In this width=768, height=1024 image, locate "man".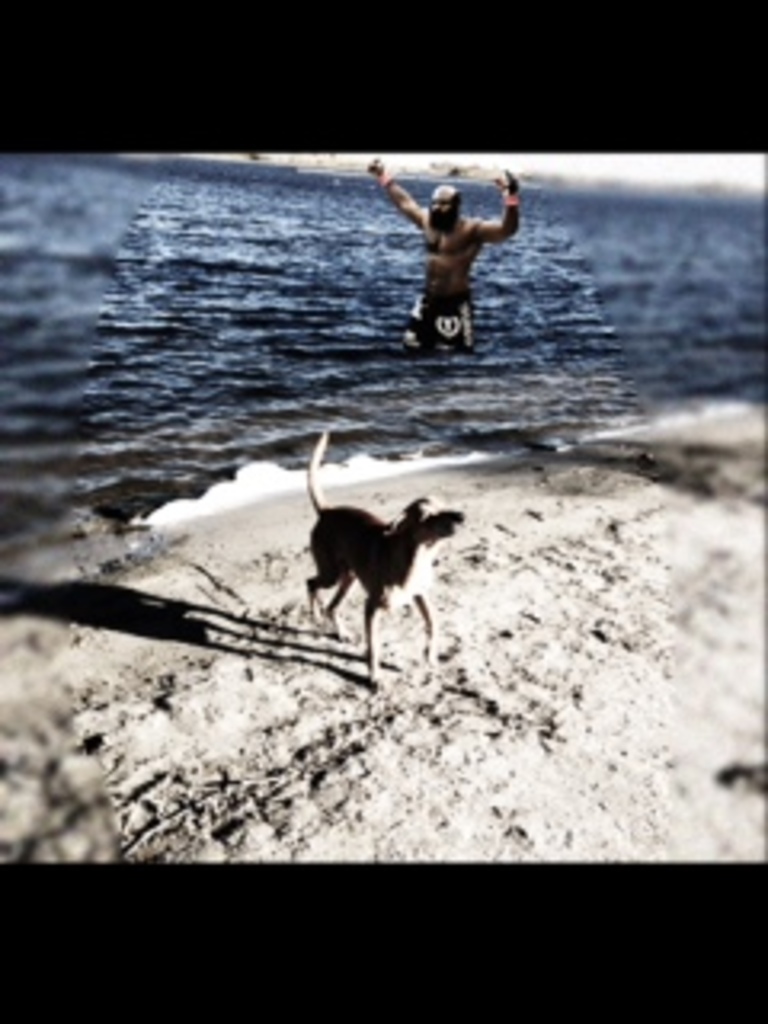
Bounding box: (365, 138, 534, 365).
